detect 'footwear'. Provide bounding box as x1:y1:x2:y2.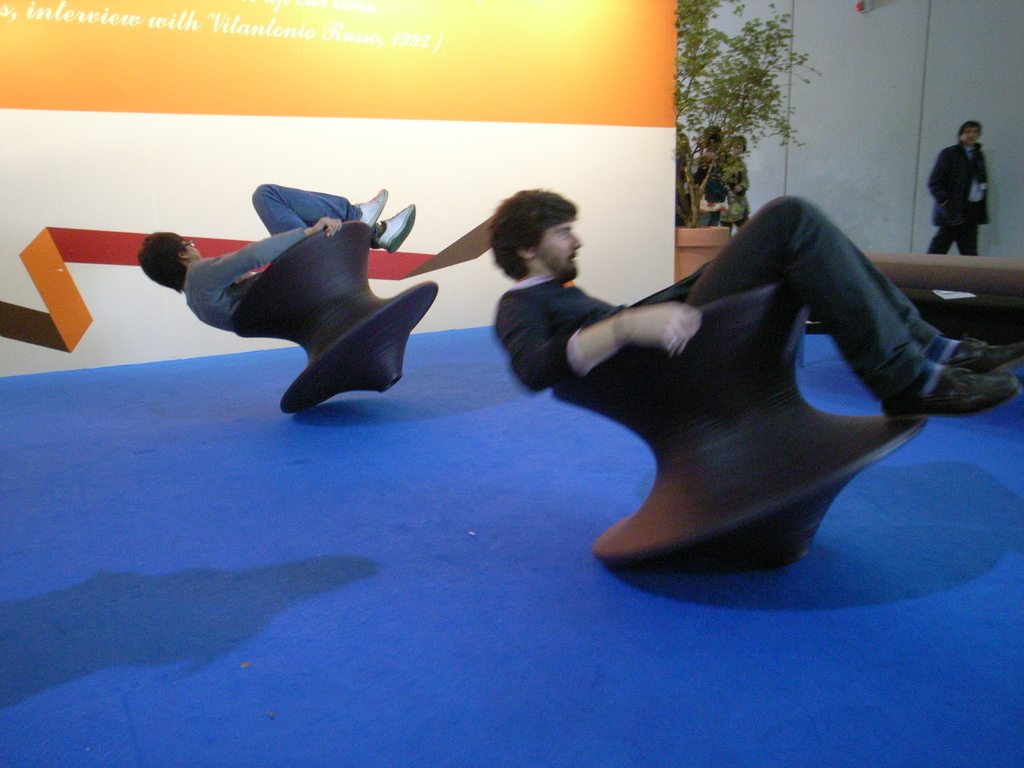
875:360:1021:415.
